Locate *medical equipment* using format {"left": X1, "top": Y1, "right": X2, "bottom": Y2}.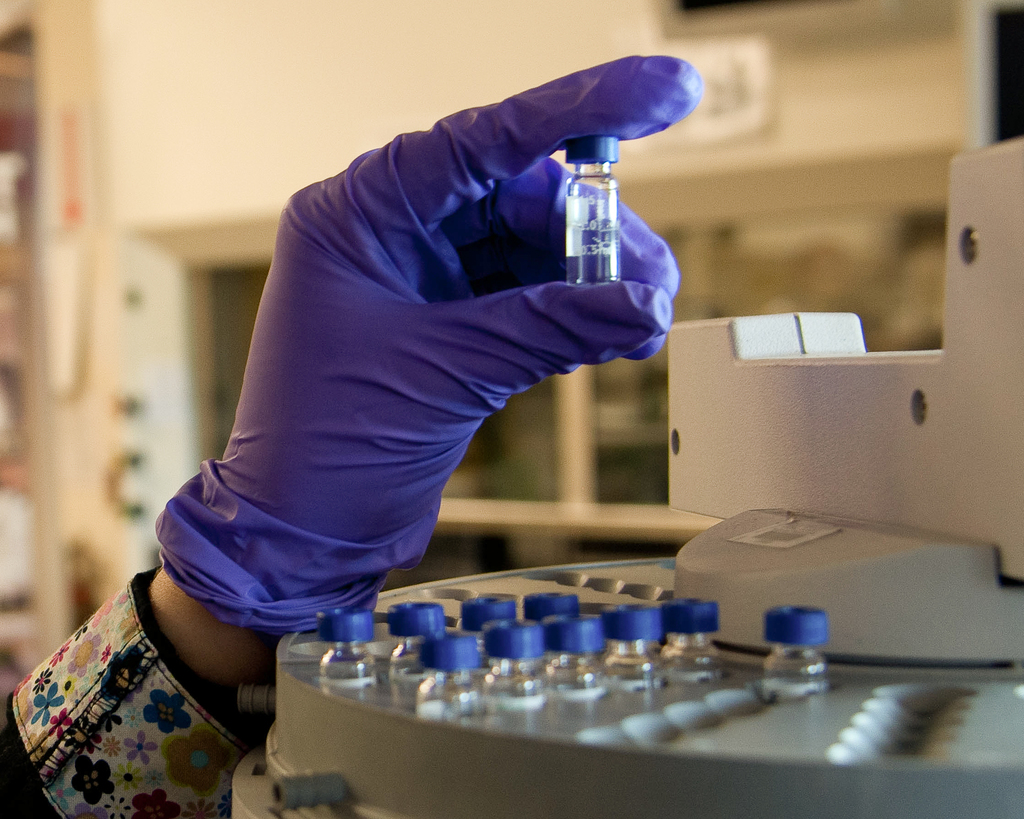
{"left": 653, "top": 597, "right": 726, "bottom": 683}.
